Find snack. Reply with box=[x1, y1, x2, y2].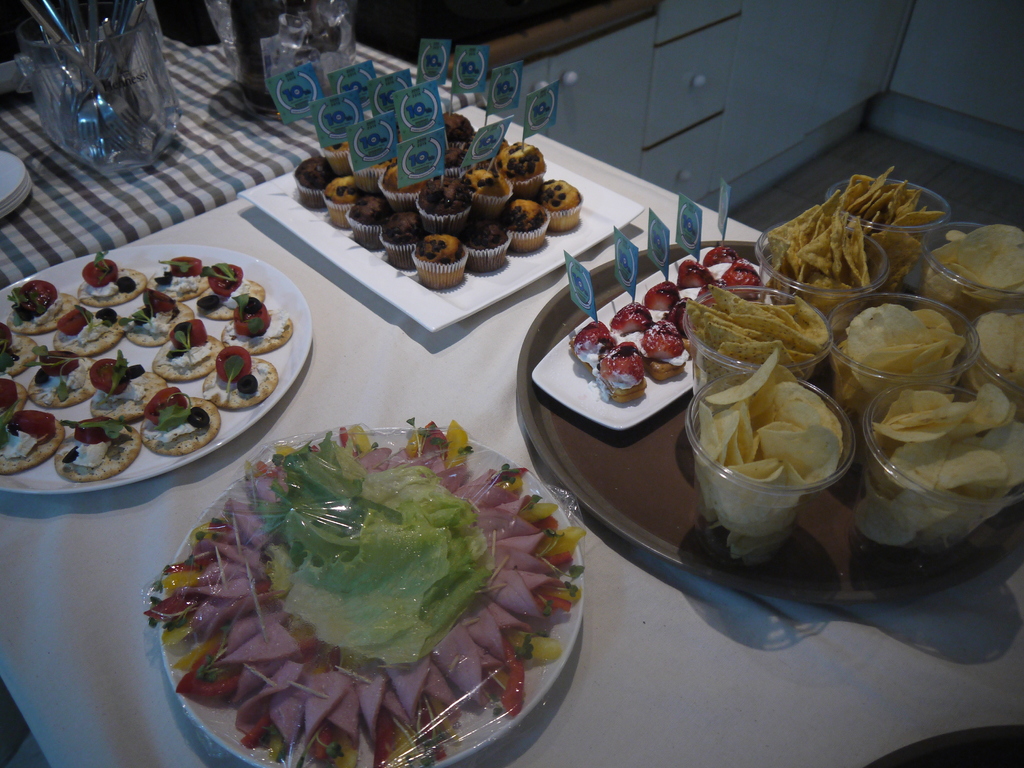
box=[150, 257, 212, 301].
